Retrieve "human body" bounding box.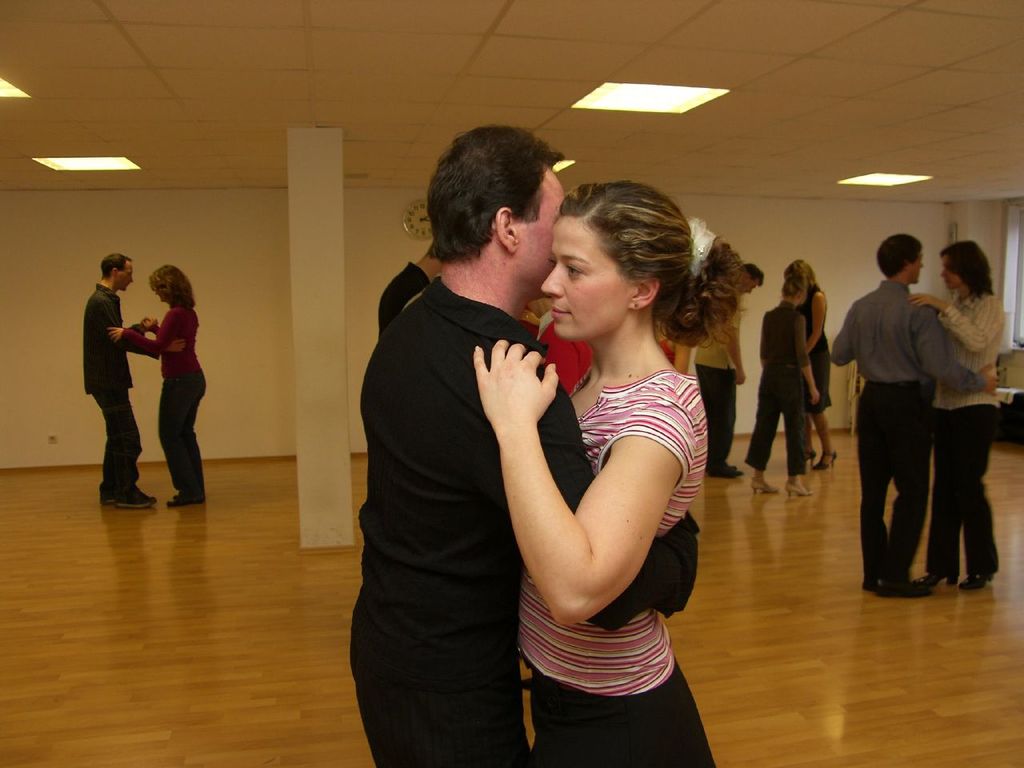
Bounding box: left=806, top=285, right=833, bottom=477.
